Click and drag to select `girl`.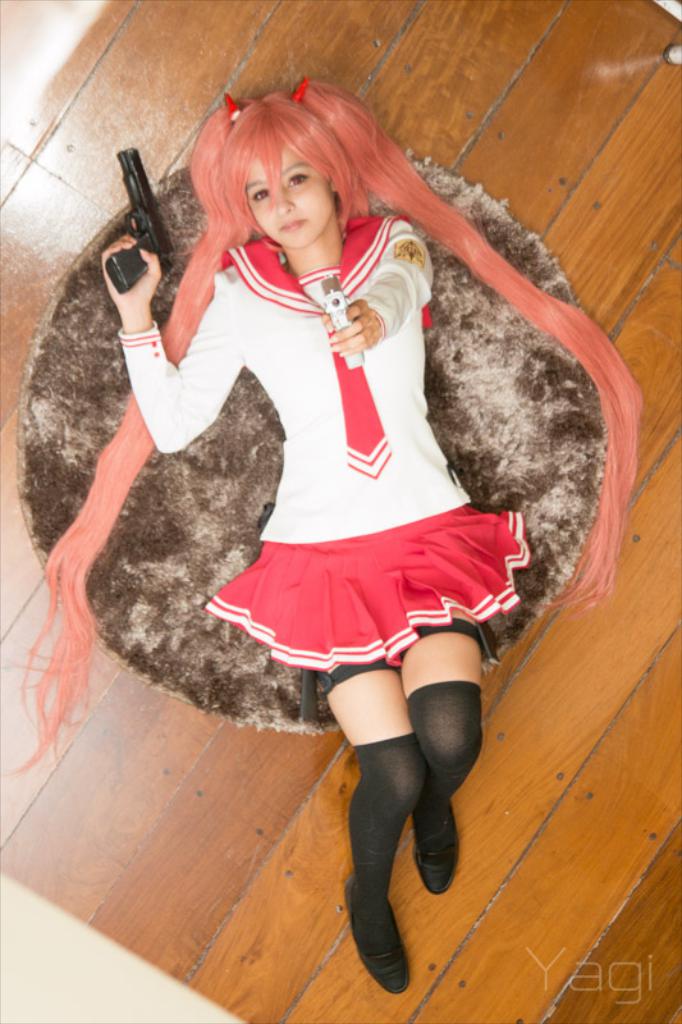
Selection: select_region(4, 81, 649, 1001).
